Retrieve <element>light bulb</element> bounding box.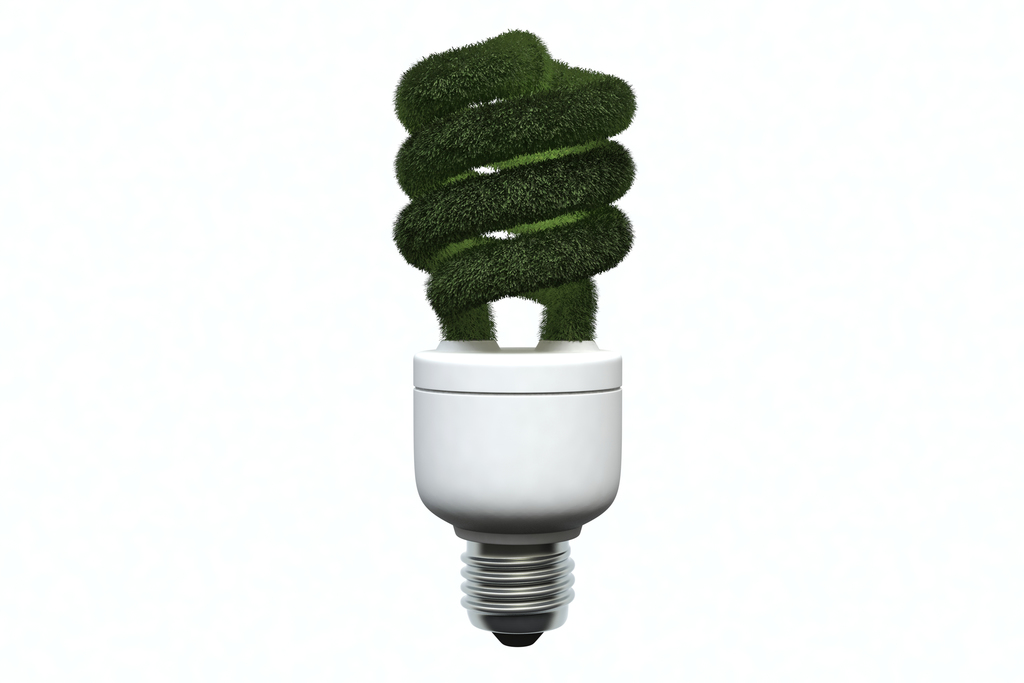
Bounding box: select_region(387, 28, 634, 648).
